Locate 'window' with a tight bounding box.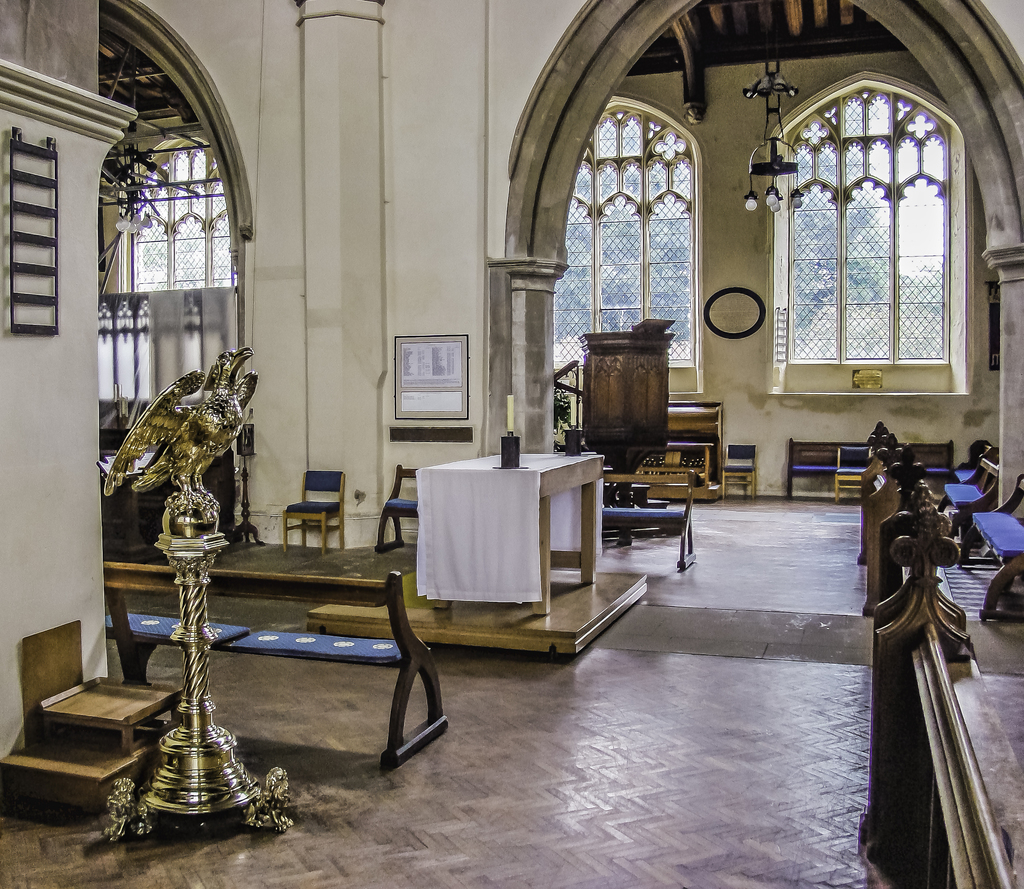
region(774, 92, 947, 356).
